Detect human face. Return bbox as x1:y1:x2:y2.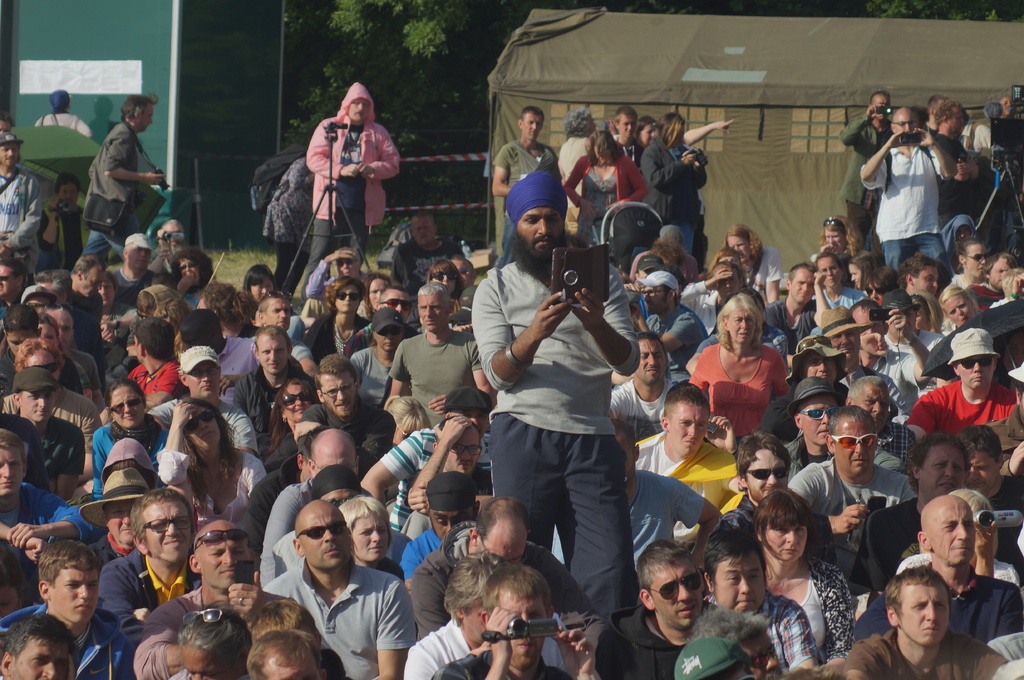
98:278:114:298.
